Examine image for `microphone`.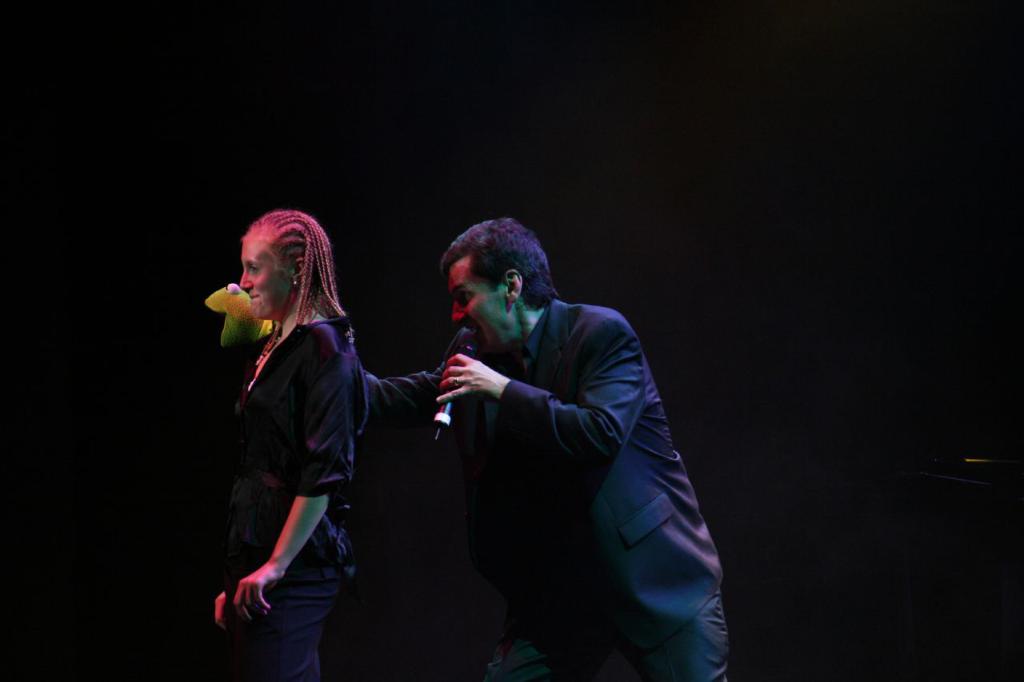
Examination result: <region>430, 341, 481, 441</region>.
